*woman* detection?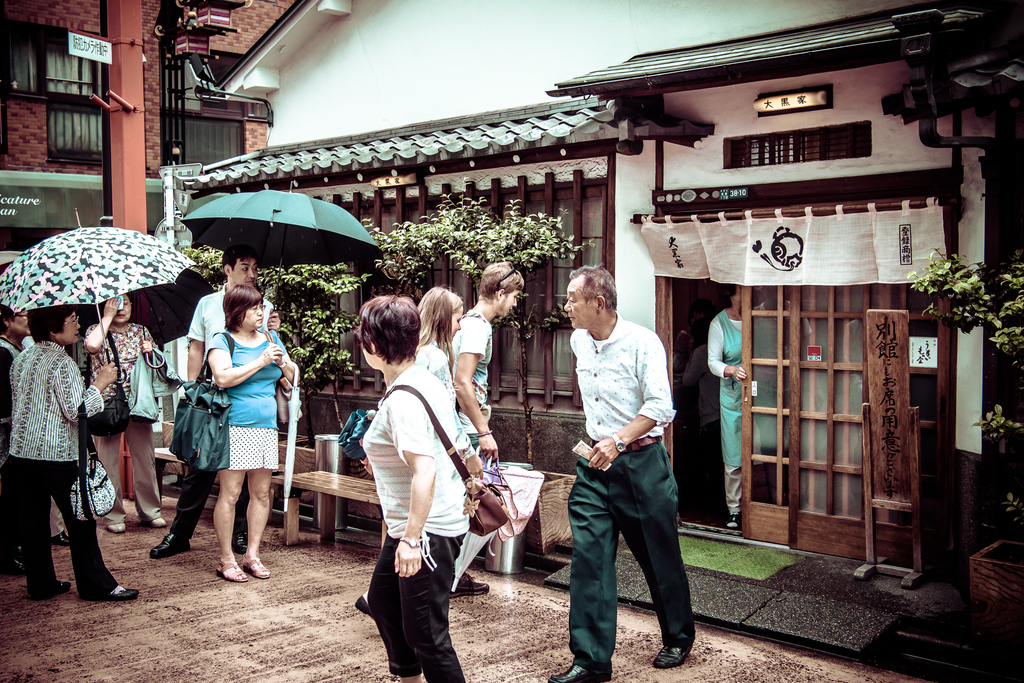
706/278/783/530
